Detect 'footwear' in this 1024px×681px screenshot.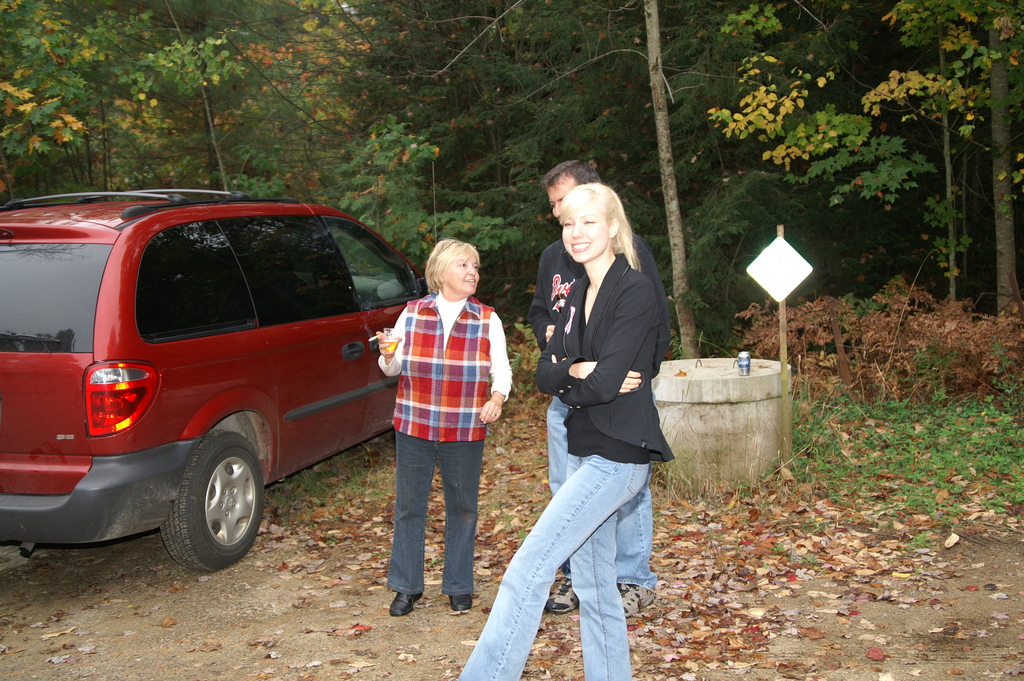
Detection: x1=390 y1=589 x2=420 y2=618.
